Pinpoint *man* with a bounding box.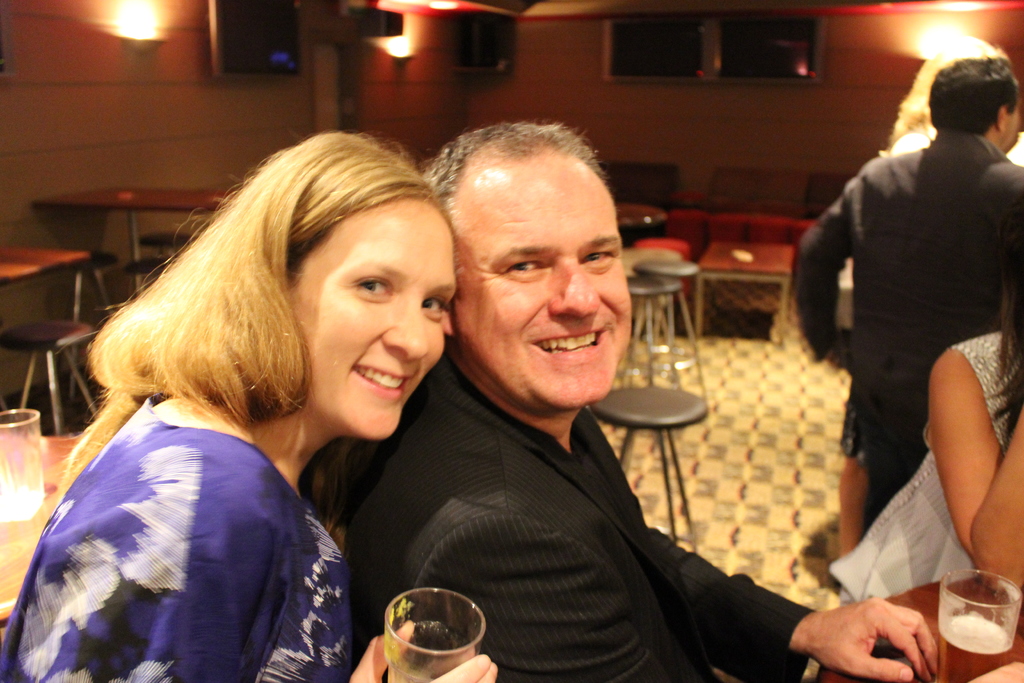
pyautogui.locateOnScreen(335, 114, 946, 682).
